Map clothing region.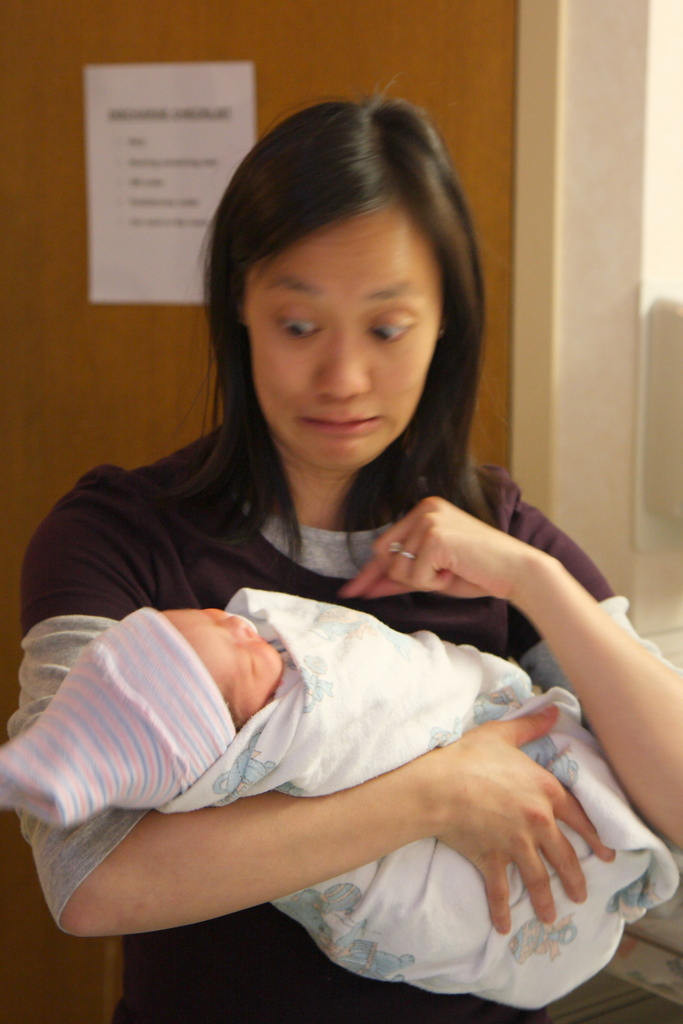
Mapped to 38:383:632:982.
